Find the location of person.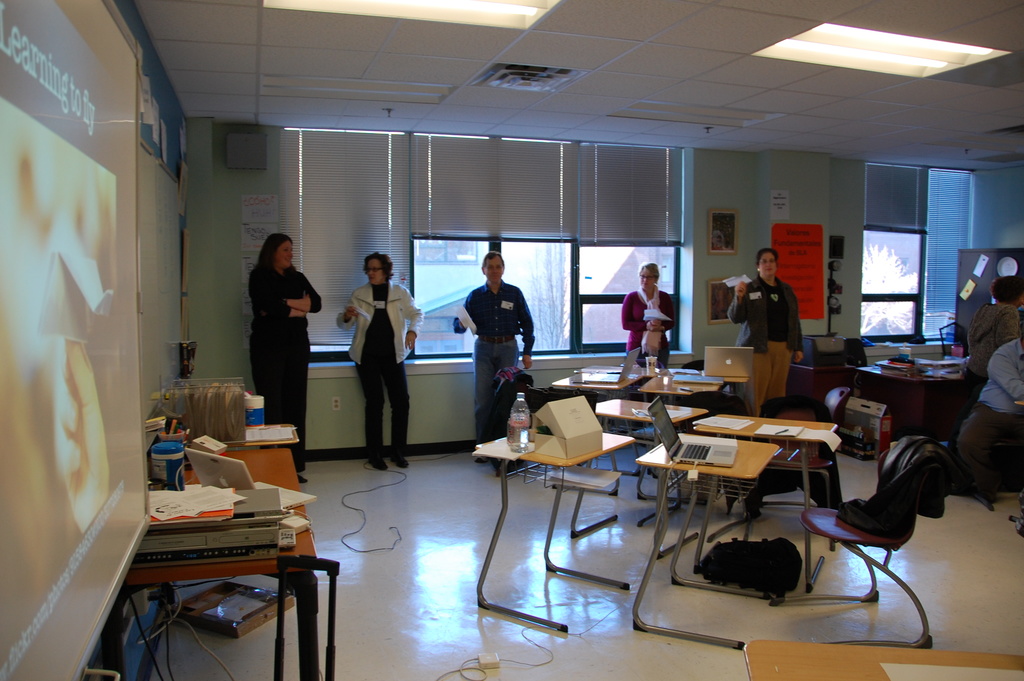
Location: [250,235,325,487].
